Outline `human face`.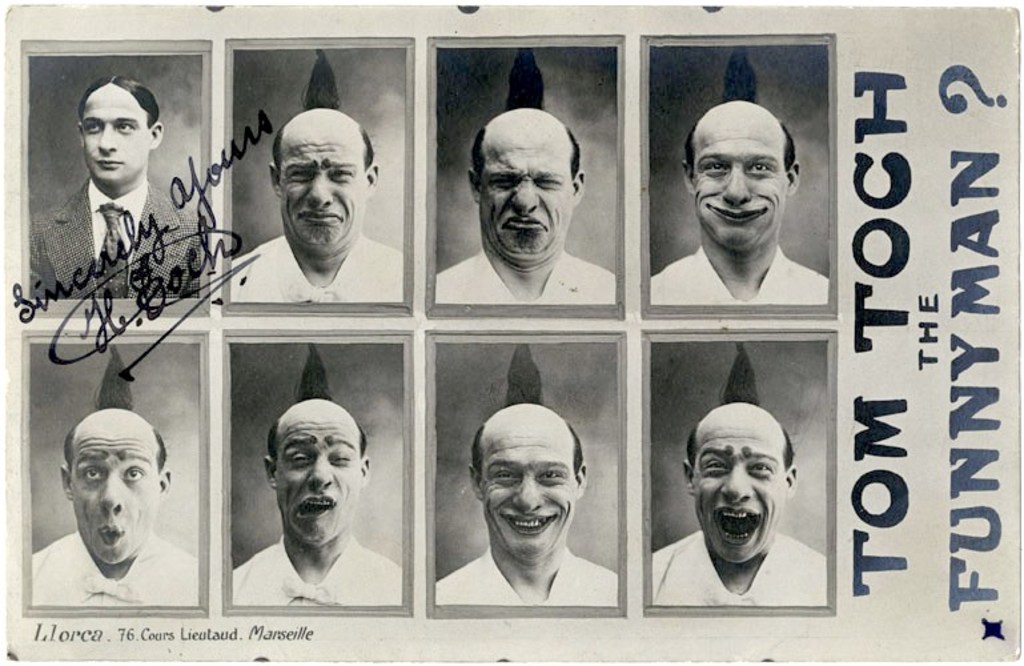
Outline: <box>65,421,157,566</box>.
